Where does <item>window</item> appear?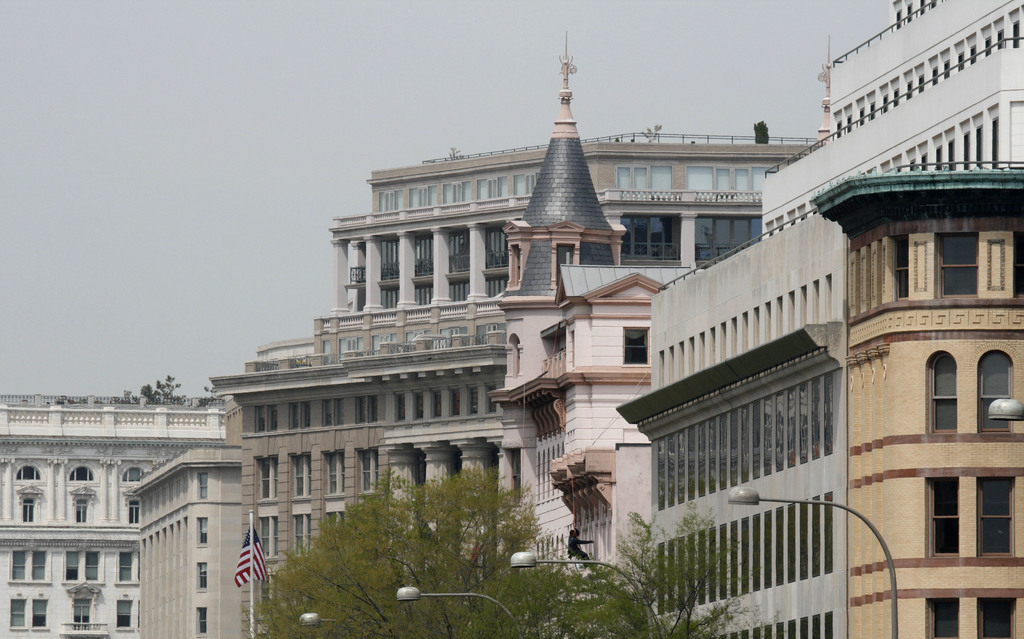
Appears at 119,551,141,587.
